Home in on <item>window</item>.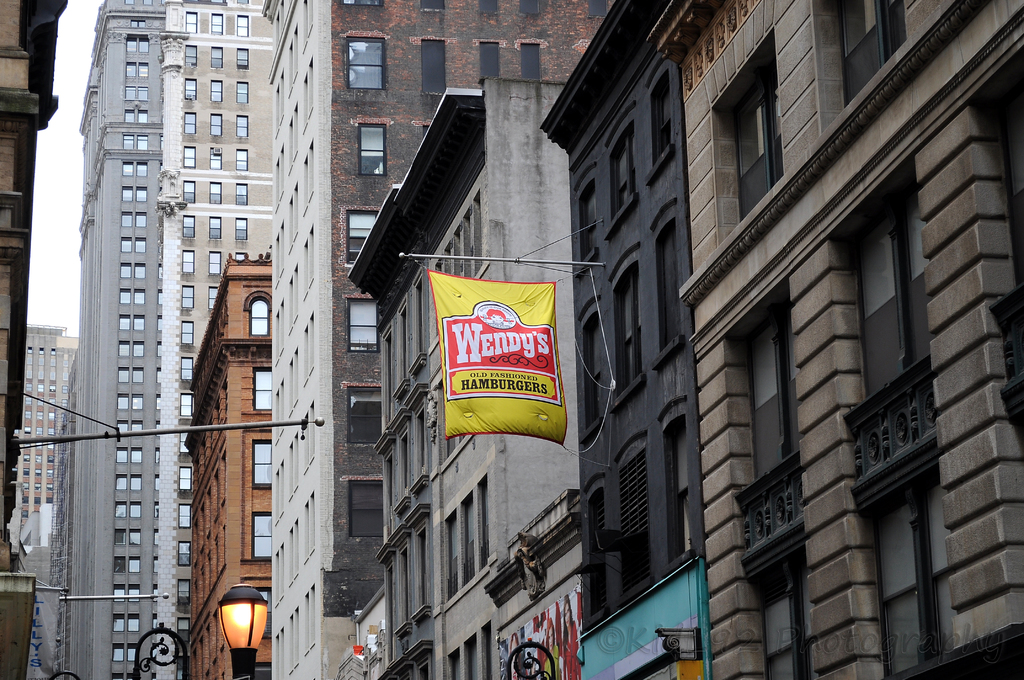
Homed in at bbox(178, 429, 191, 455).
